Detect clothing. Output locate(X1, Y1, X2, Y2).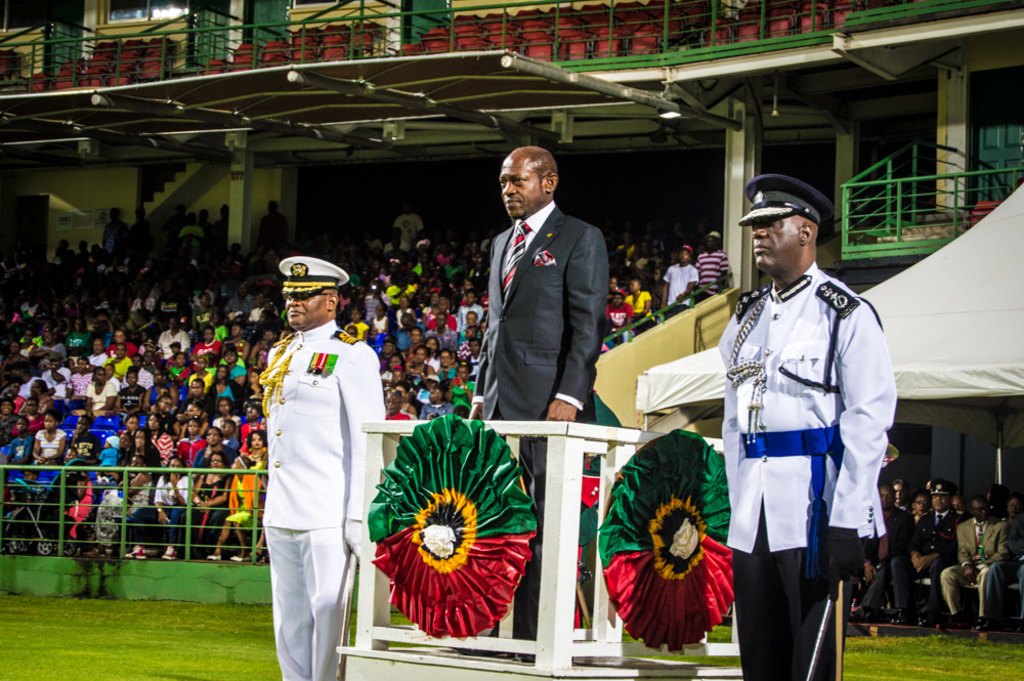
locate(395, 214, 427, 253).
